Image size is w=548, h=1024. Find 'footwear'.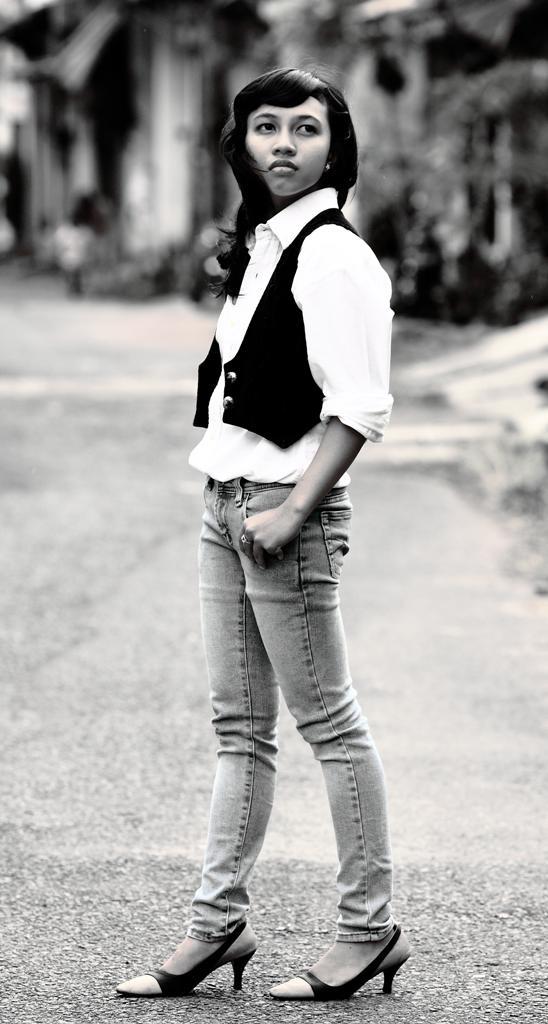
[left=115, top=922, right=250, bottom=1000].
